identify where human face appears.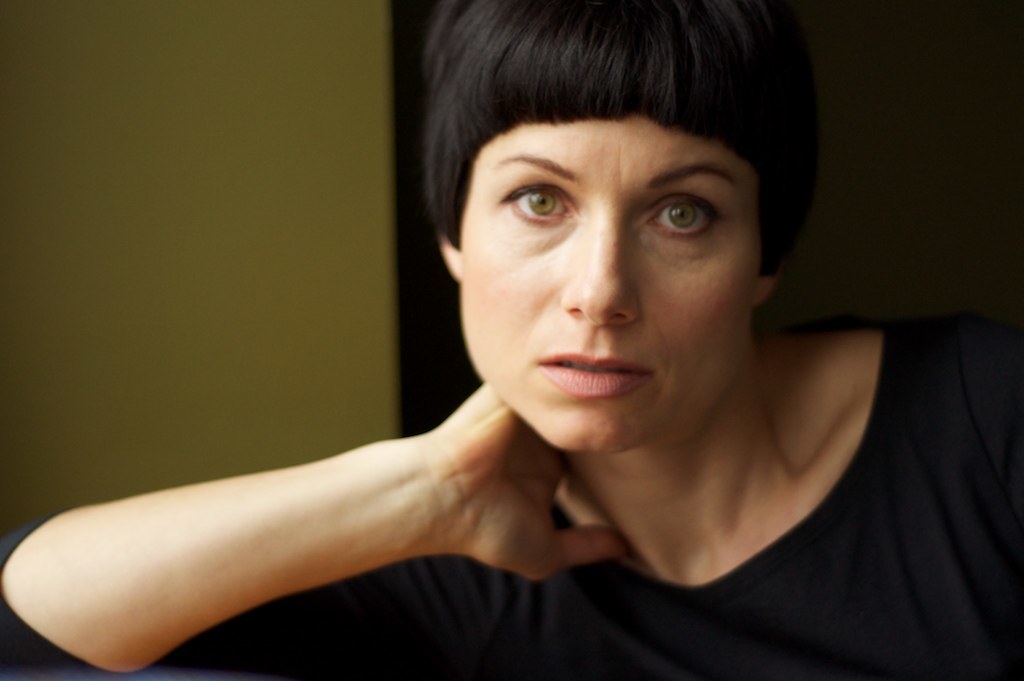
Appears at <box>460,112,763,452</box>.
